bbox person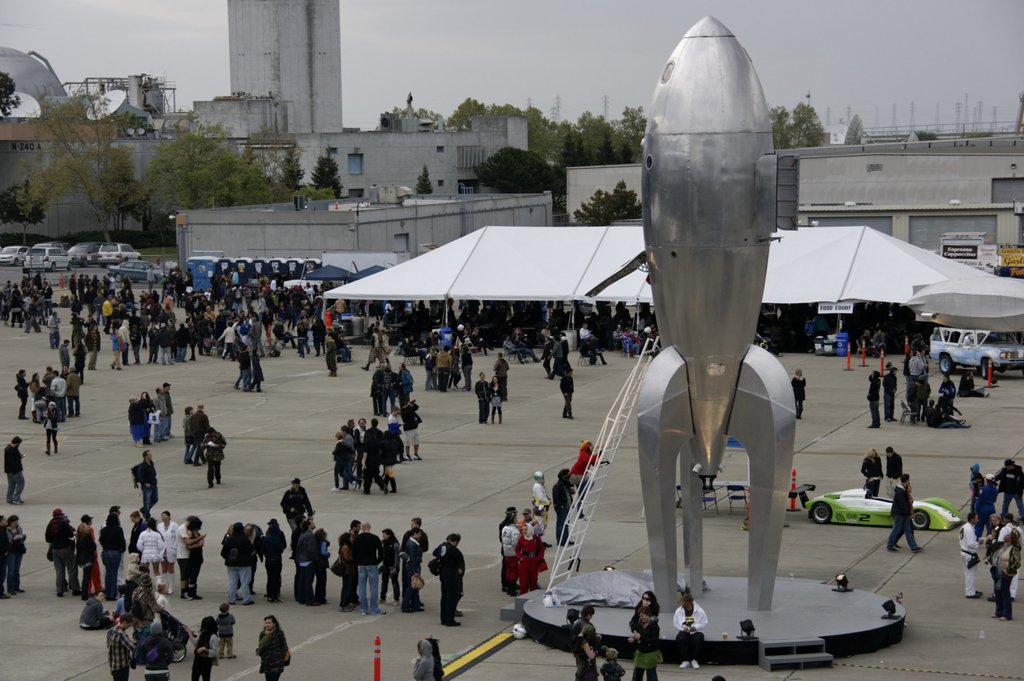
(x1=430, y1=534, x2=461, y2=625)
